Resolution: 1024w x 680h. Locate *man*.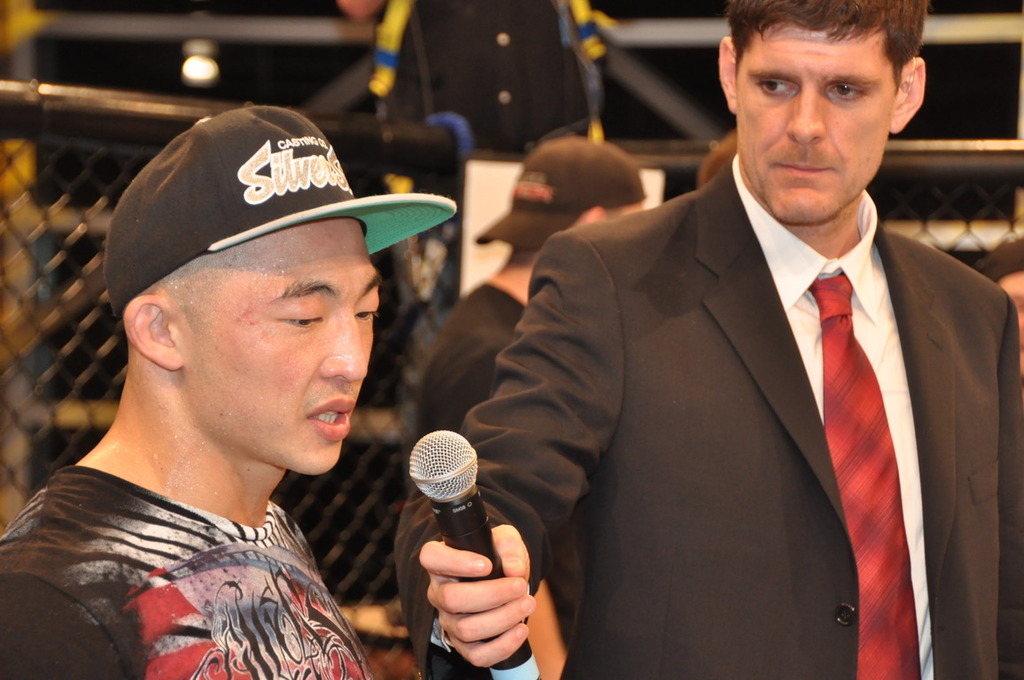
detection(403, 135, 650, 453).
